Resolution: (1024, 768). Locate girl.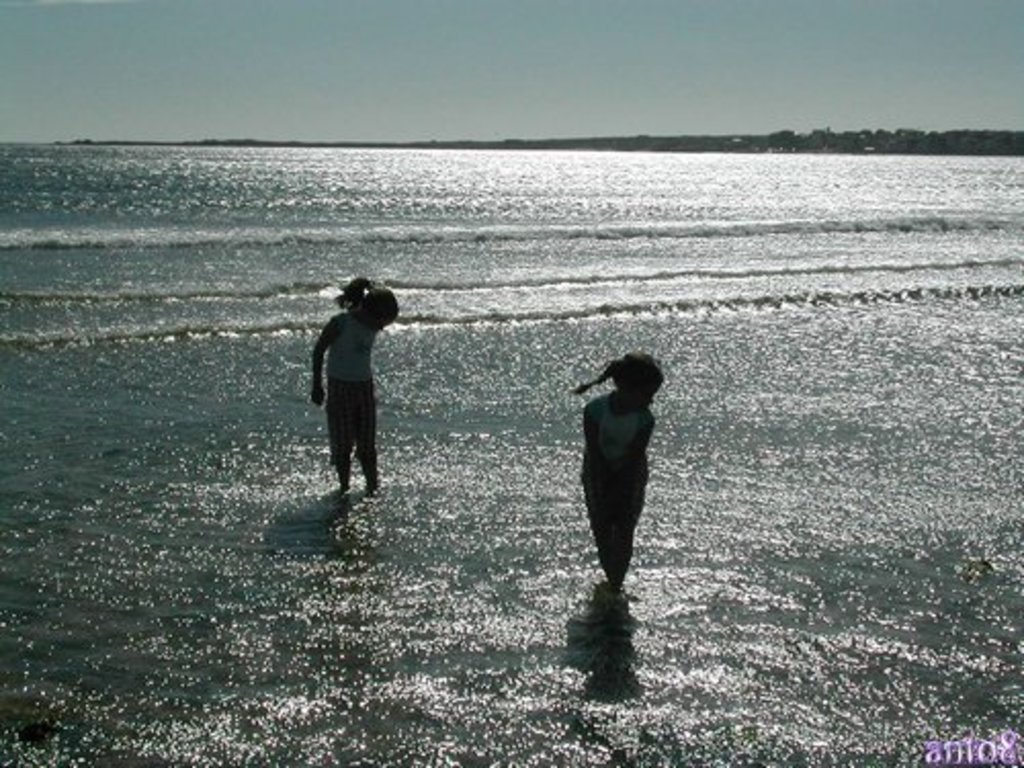
309/279/399/494.
